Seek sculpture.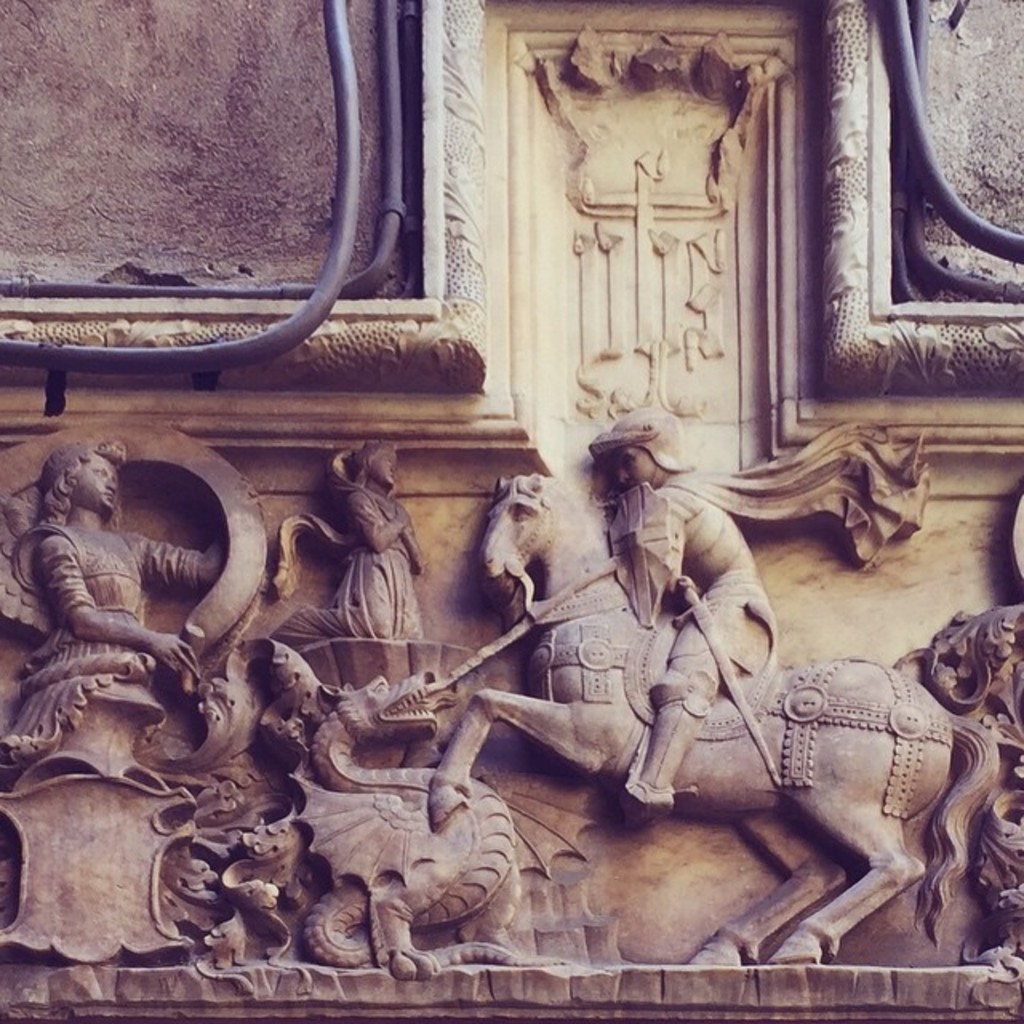
152, 621, 536, 971.
